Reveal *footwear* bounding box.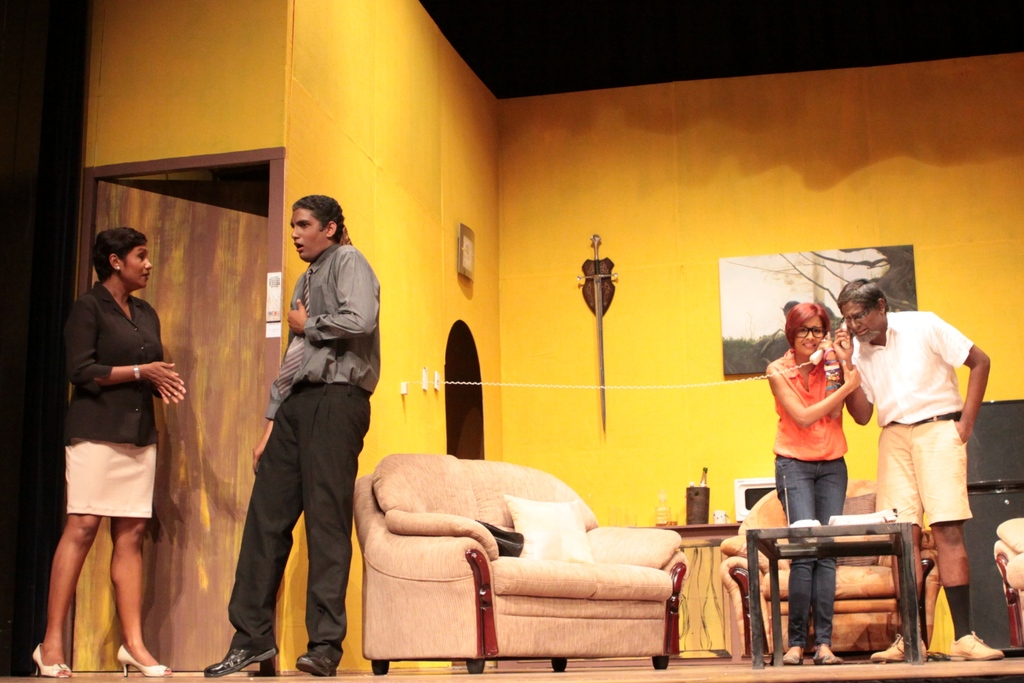
Revealed: bbox=(297, 647, 346, 677).
